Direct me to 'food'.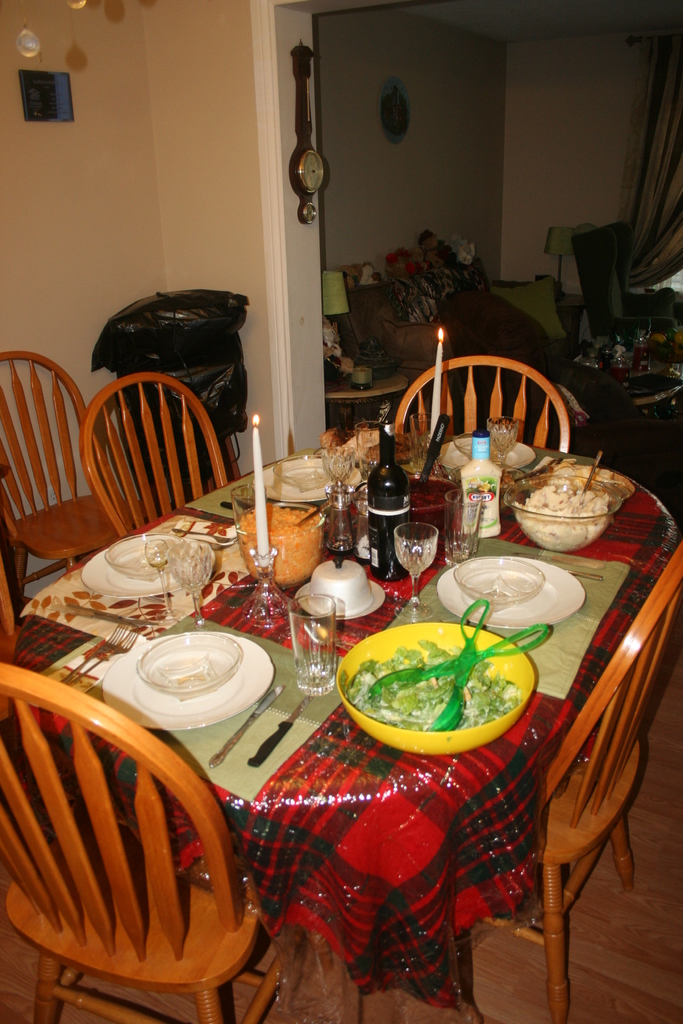
Direction: [left=238, top=502, right=324, bottom=588].
